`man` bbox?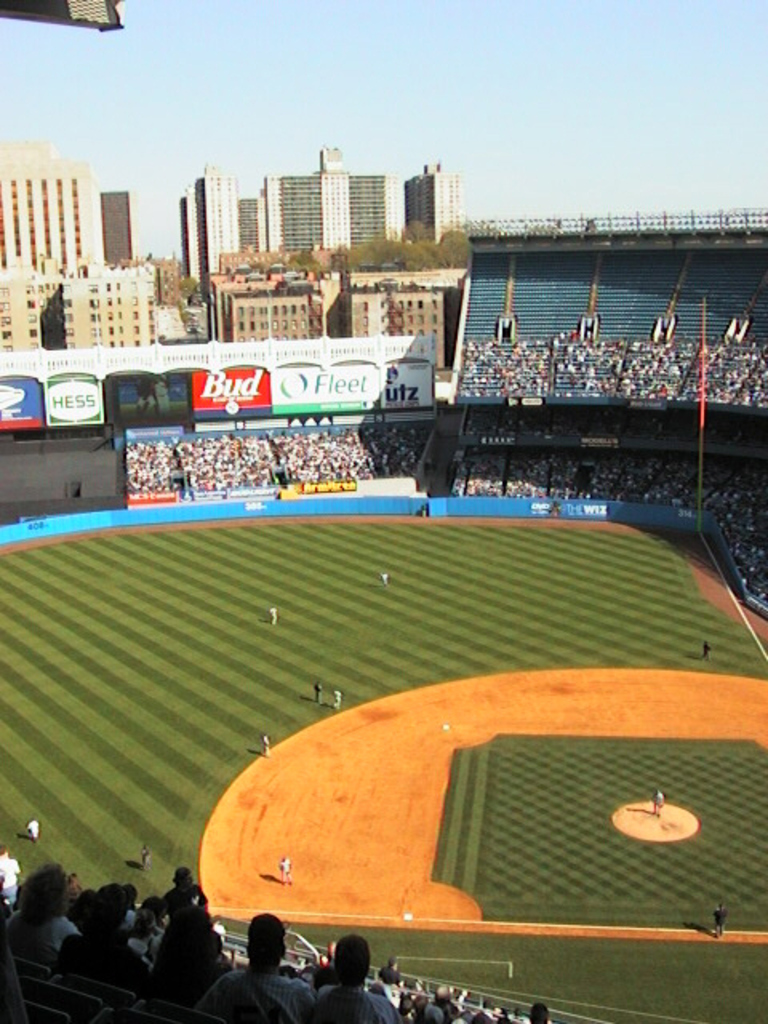
bbox=(712, 902, 728, 939)
